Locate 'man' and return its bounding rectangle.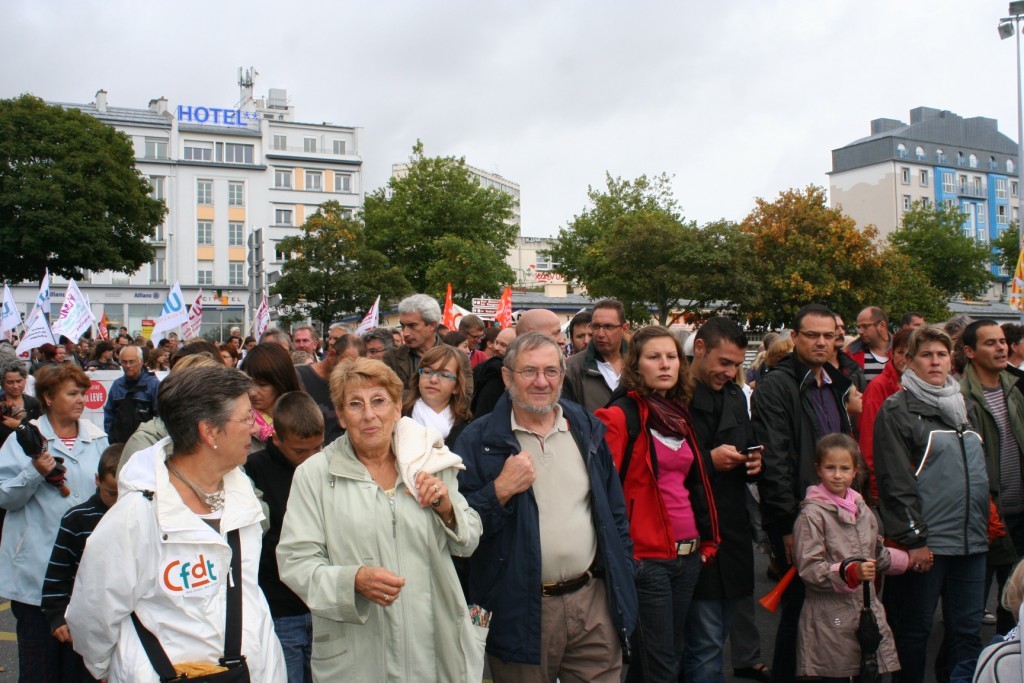
bbox=[361, 329, 391, 364].
